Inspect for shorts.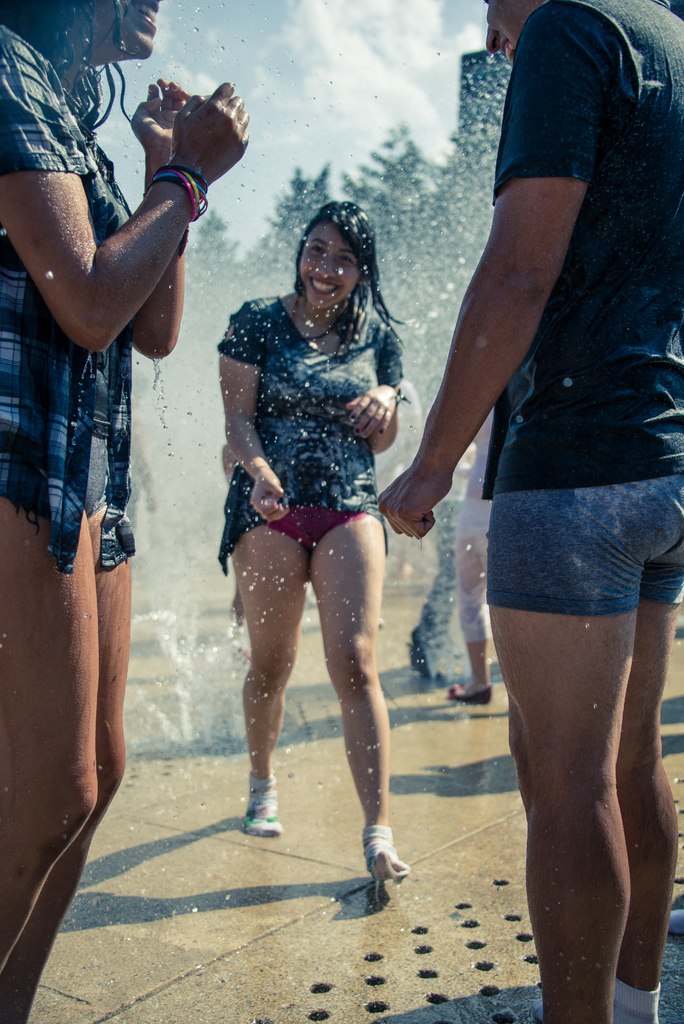
Inspection: 77,440,110,525.
